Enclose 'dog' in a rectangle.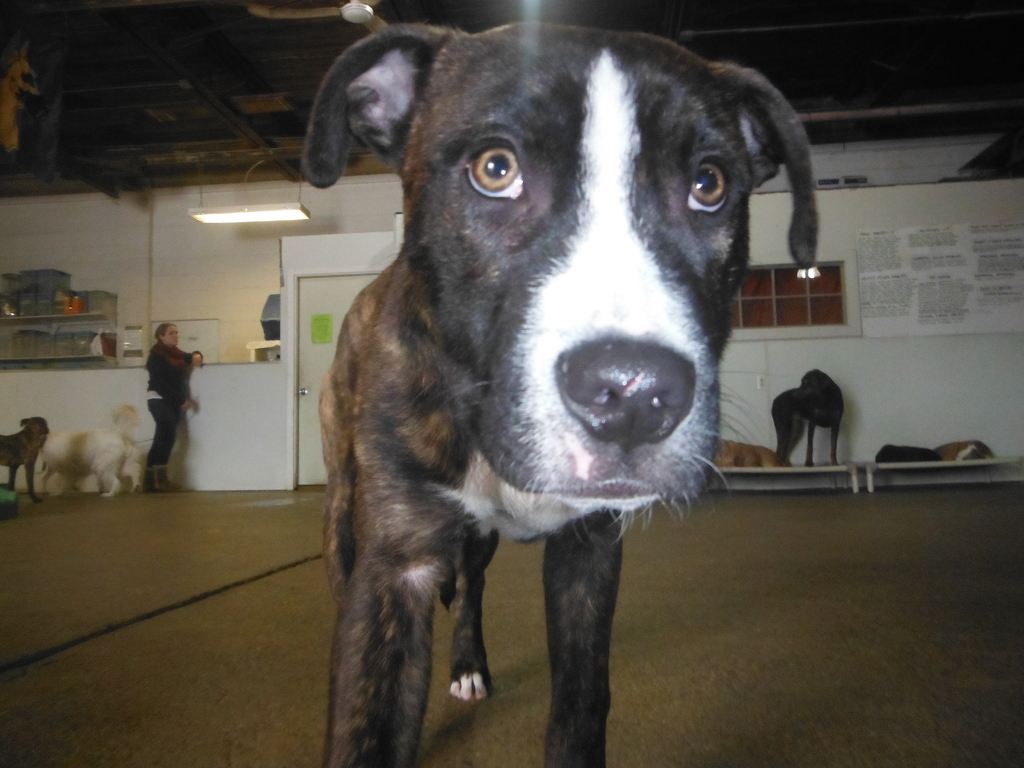
detection(771, 368, 843, 470).
